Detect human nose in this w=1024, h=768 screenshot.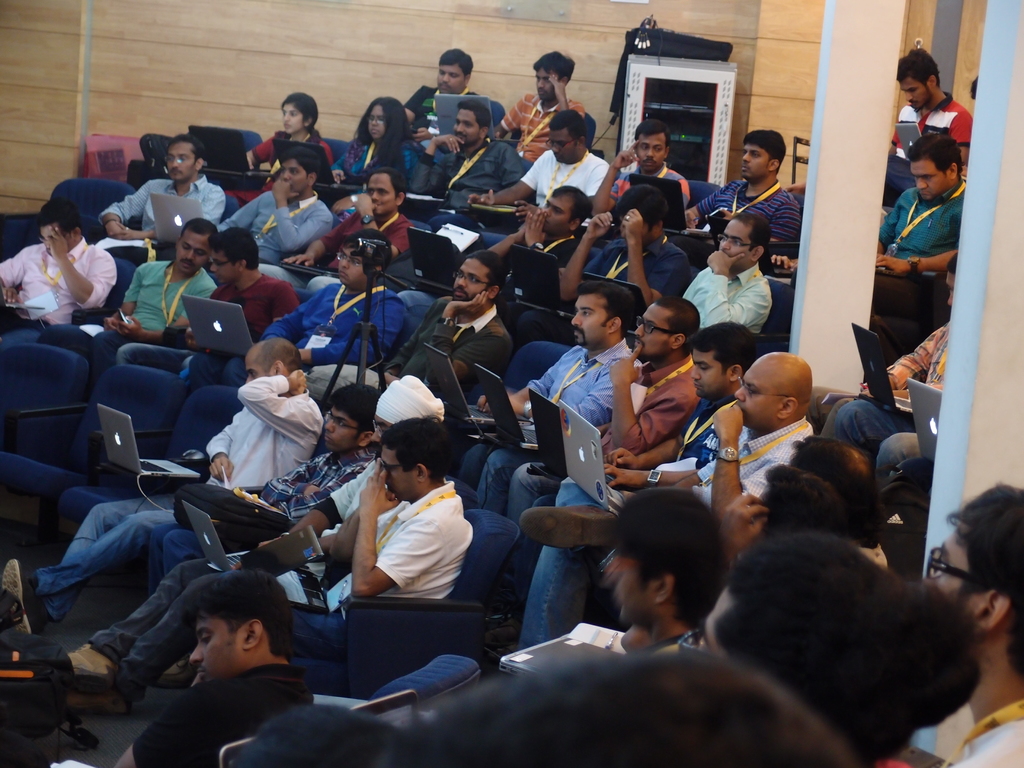
Detection: (630,323,645,339).
